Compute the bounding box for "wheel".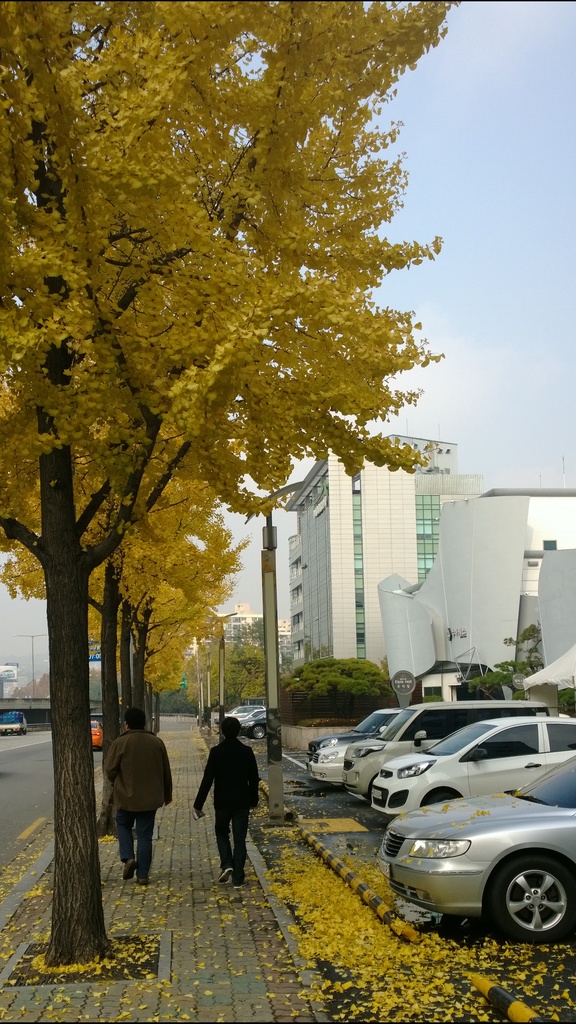
487:854:575:950.
